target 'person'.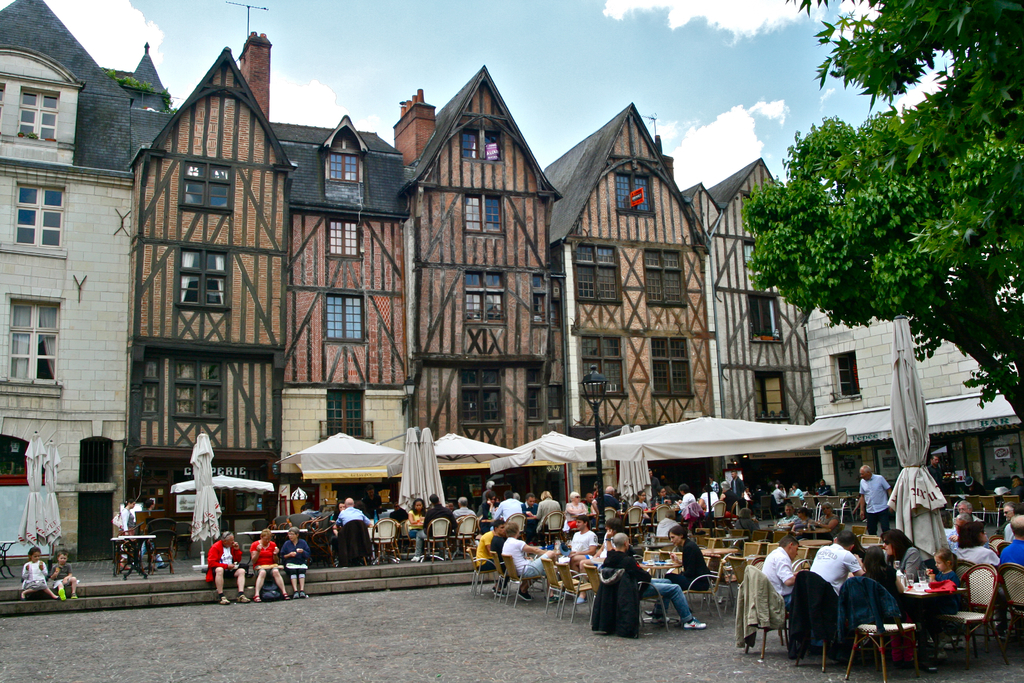
Target region: (left=406, top=498, right=426, bottom=537).
